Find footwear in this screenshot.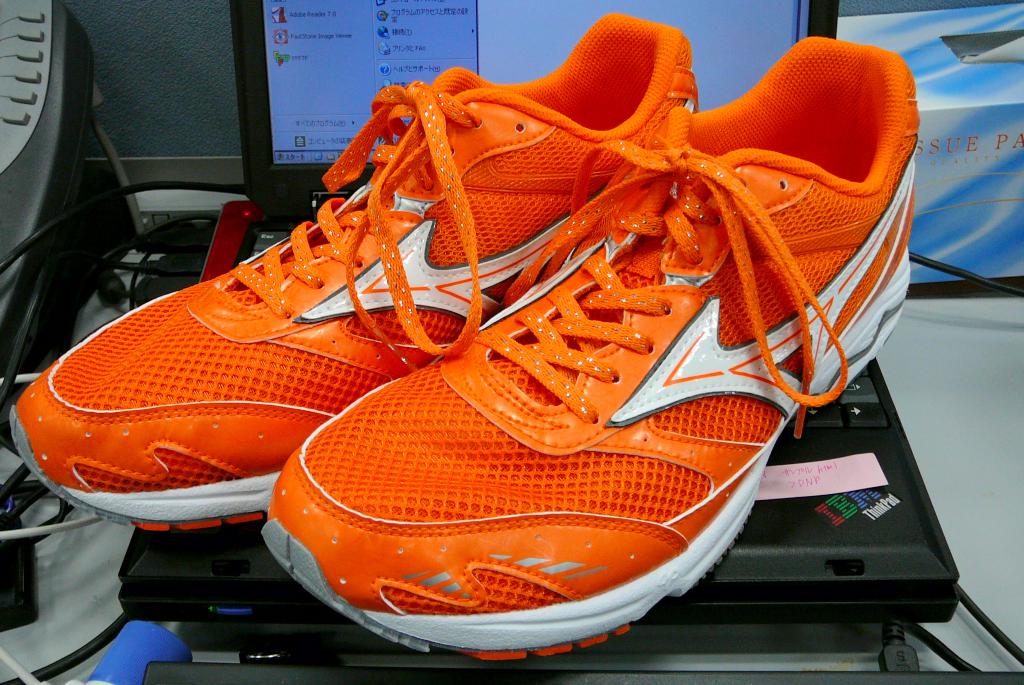
The bounding box for footwear is (255,38,941,663).
